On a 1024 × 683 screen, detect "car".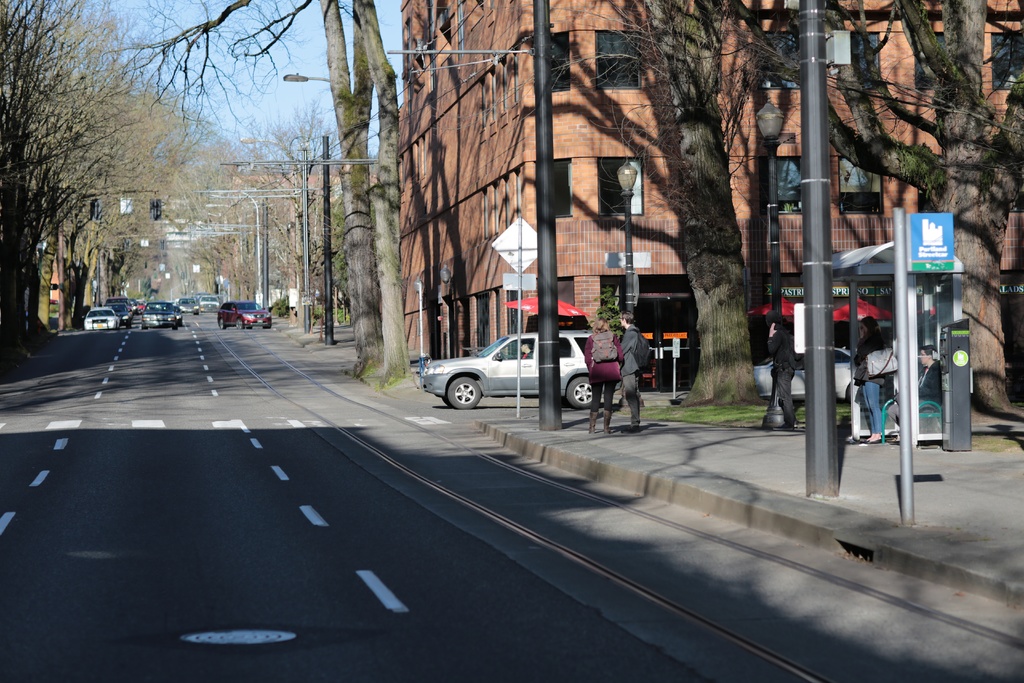
left=140, top=302, right=184, bottom=331.
